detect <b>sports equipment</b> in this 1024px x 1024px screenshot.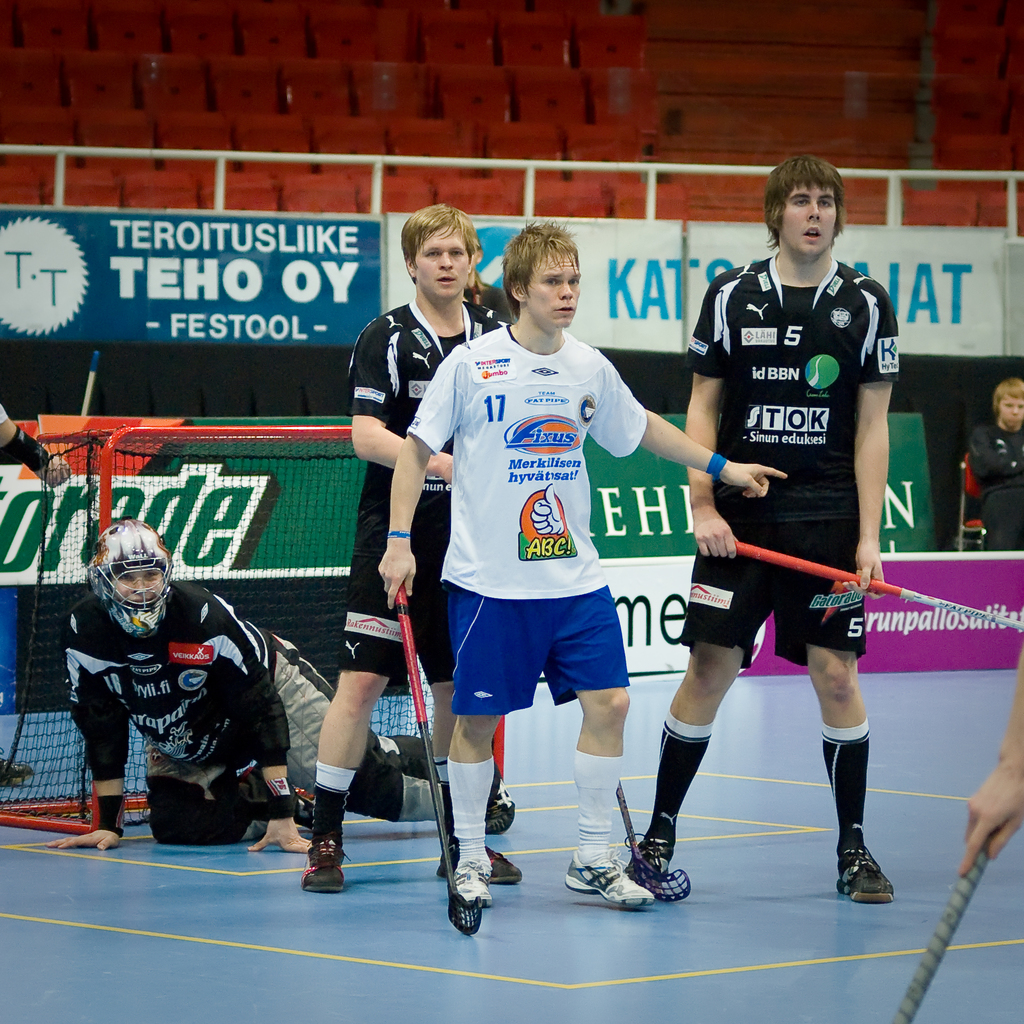
Detection: 0/417/379/846.
